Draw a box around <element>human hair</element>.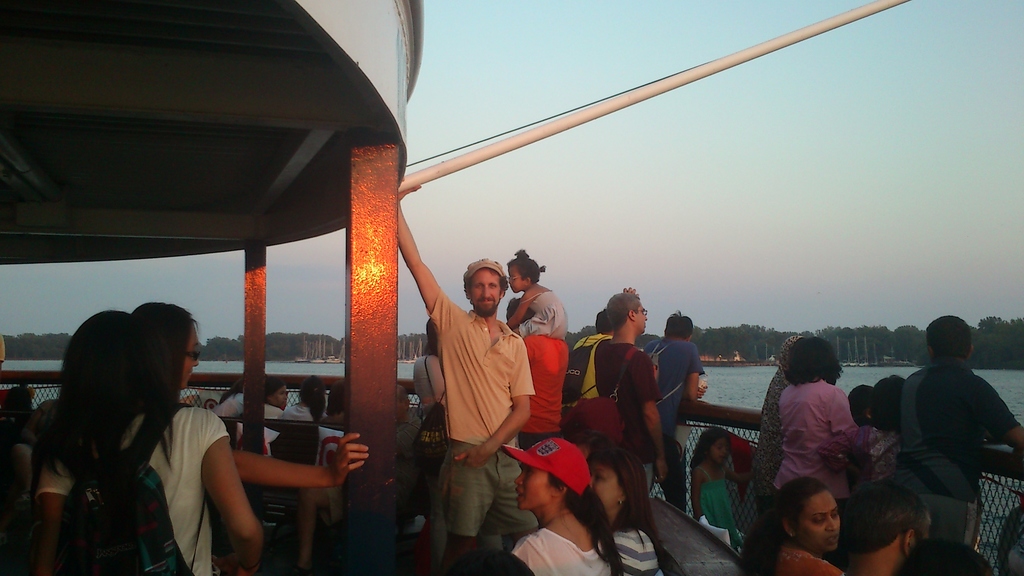
[x1=127, y1=297, x2=198, y2=469].
